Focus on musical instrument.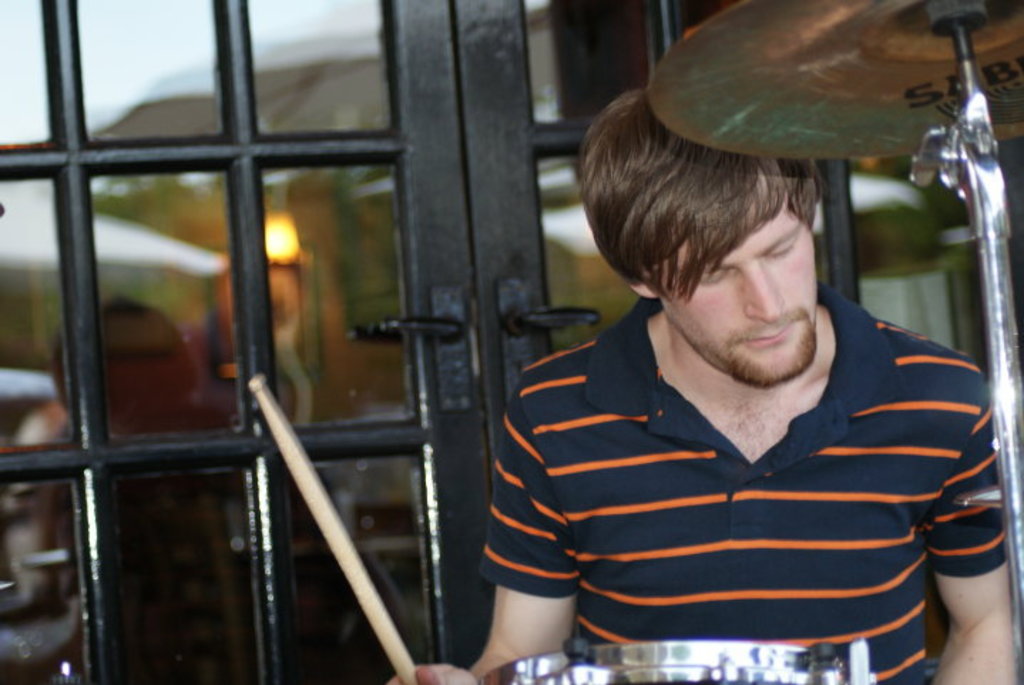
Focused at (644, 0, 1023, 161).
